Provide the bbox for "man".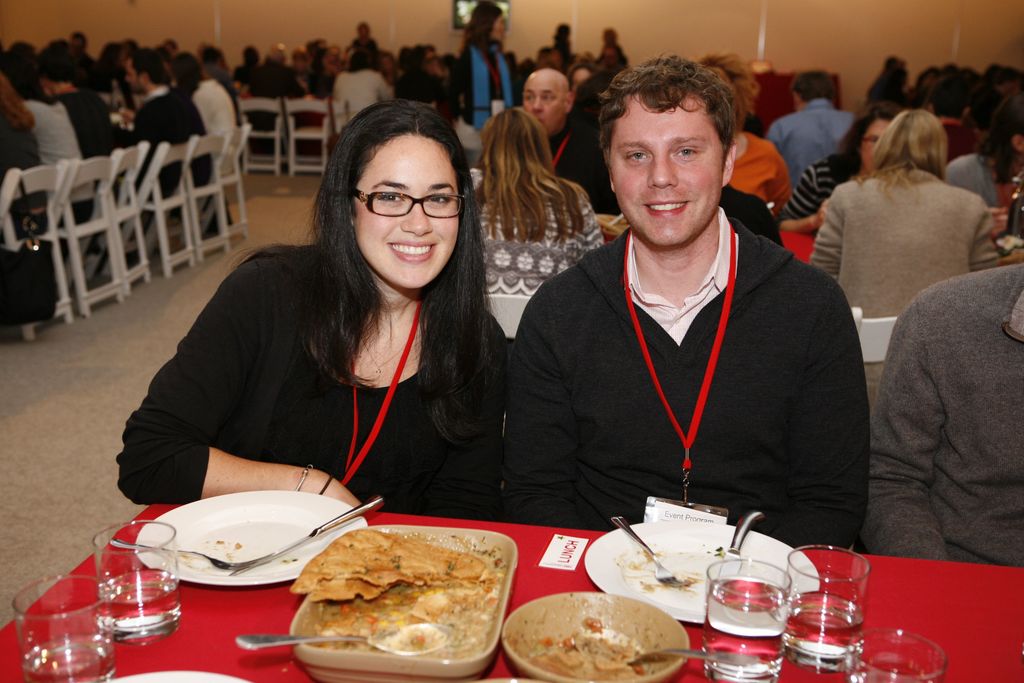
{"left": 927, "top": 78, "right": 986, "bottom": 167}.
